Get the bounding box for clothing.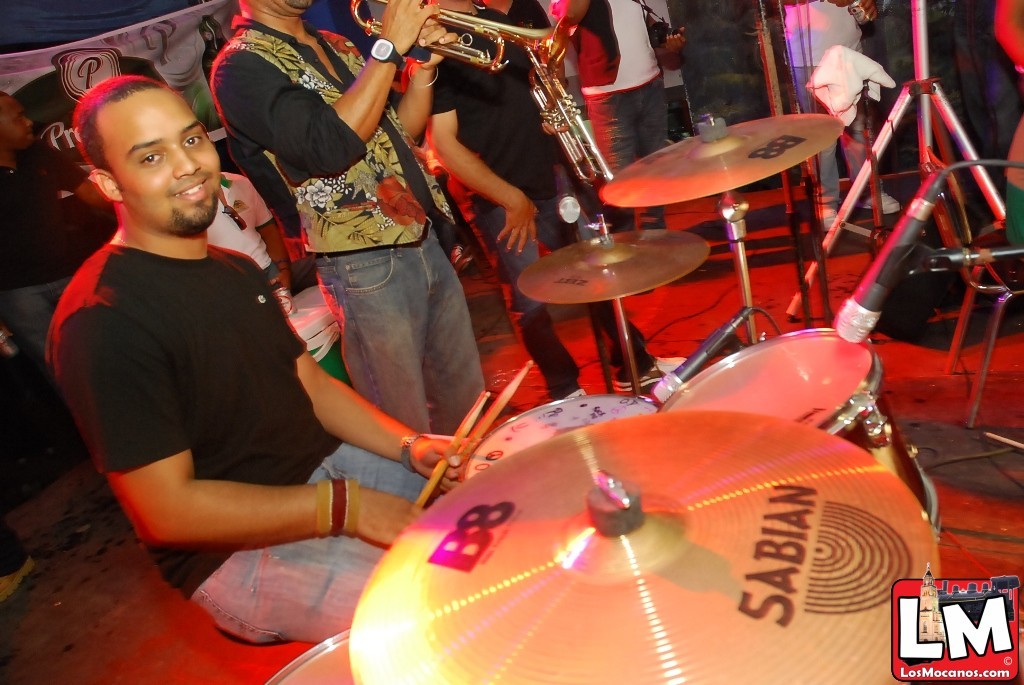
region(424, 7, 654, 401).
